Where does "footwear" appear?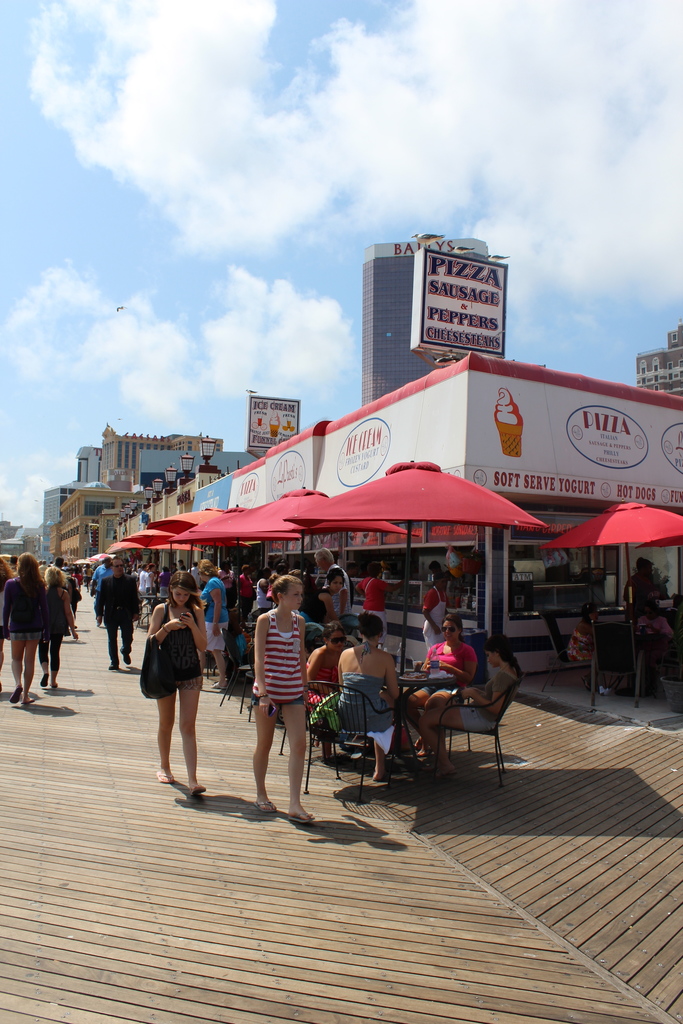
Appears at detection(189, 783, 206, 796).
